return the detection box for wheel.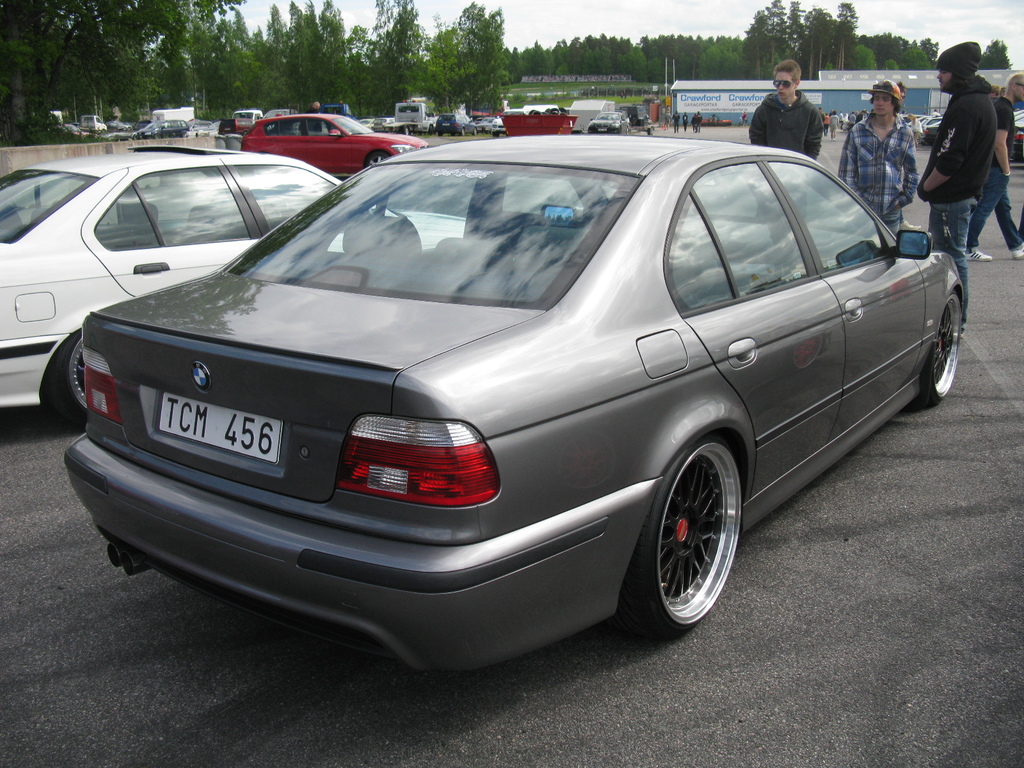
927,292,961,404.
